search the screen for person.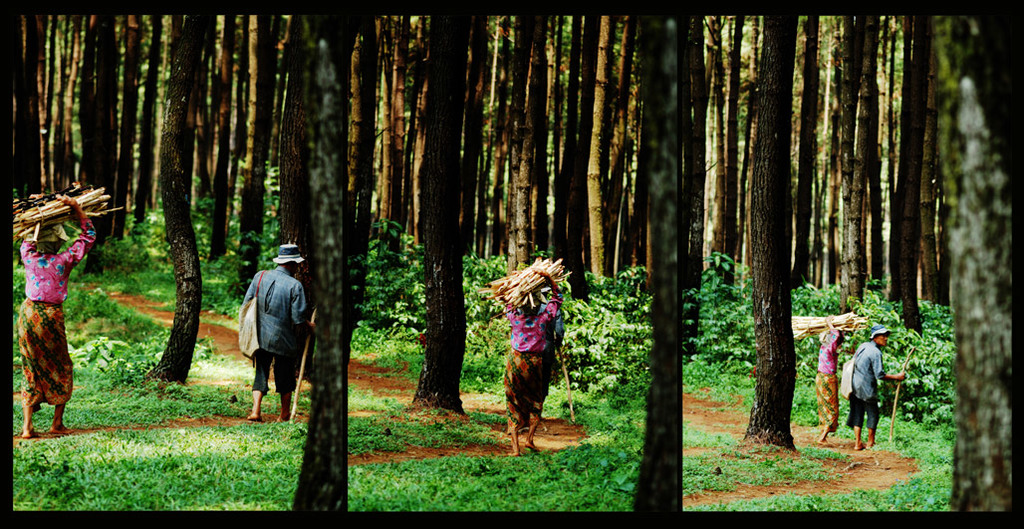
Found at bbox(235, 245, 312, 414).
